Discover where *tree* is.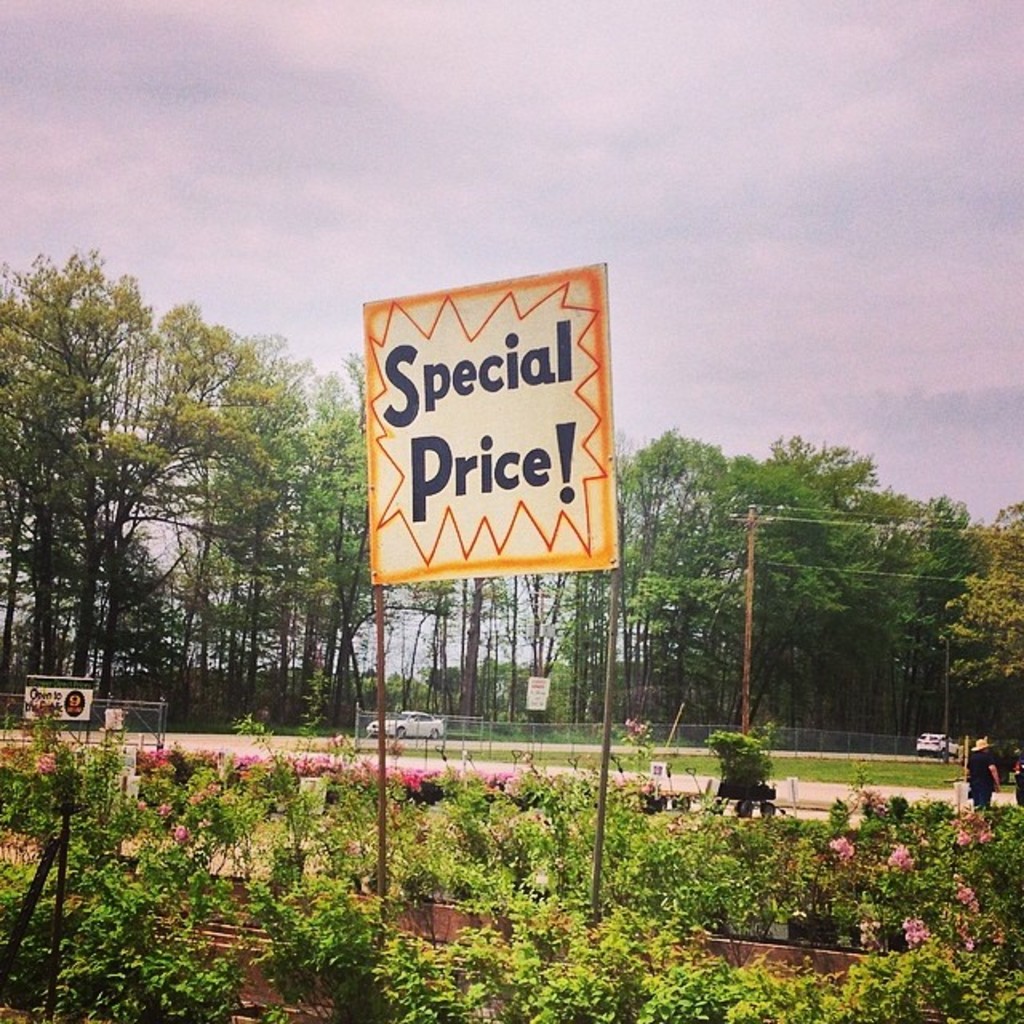
Discovered at (x1=168, y1=346, x2=306, y2=738).
